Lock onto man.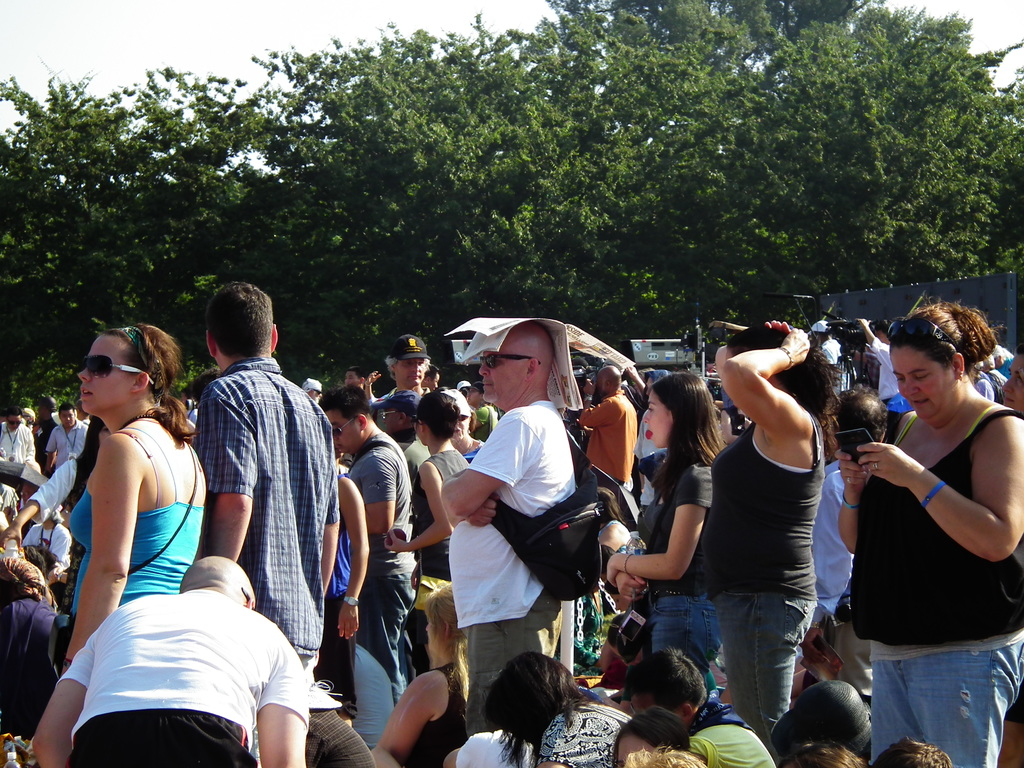
Locked: x1=440 y1=323 x2=576 y2=738.
